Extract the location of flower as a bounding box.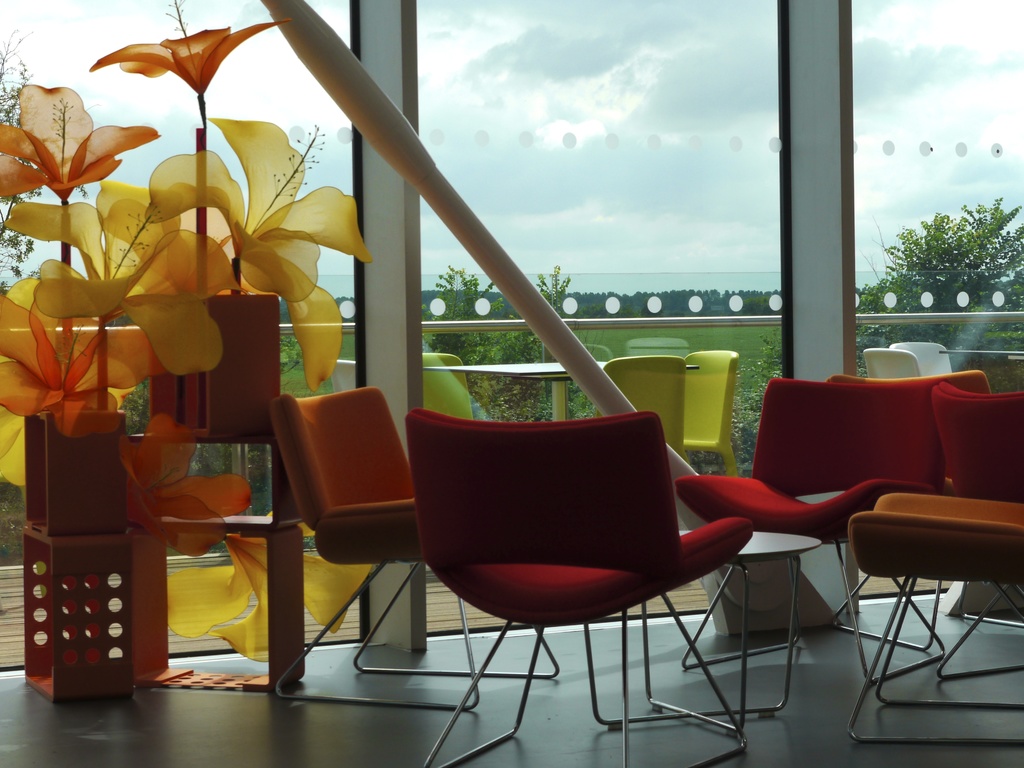
<box>112,414,252,554</box>.
